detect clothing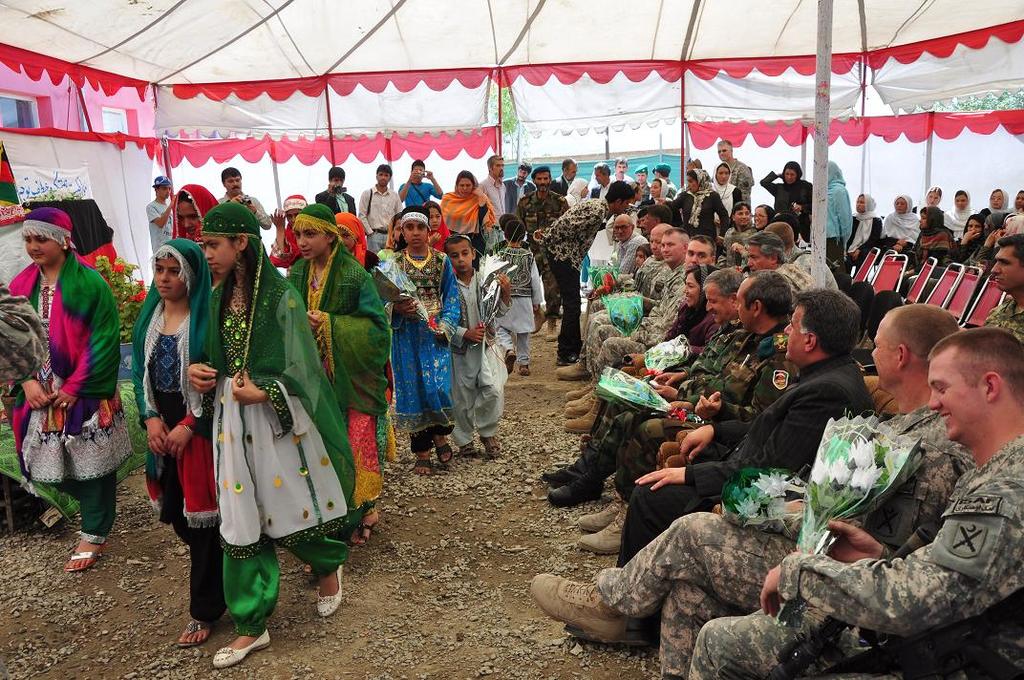
(540, 200, 603, 361)
